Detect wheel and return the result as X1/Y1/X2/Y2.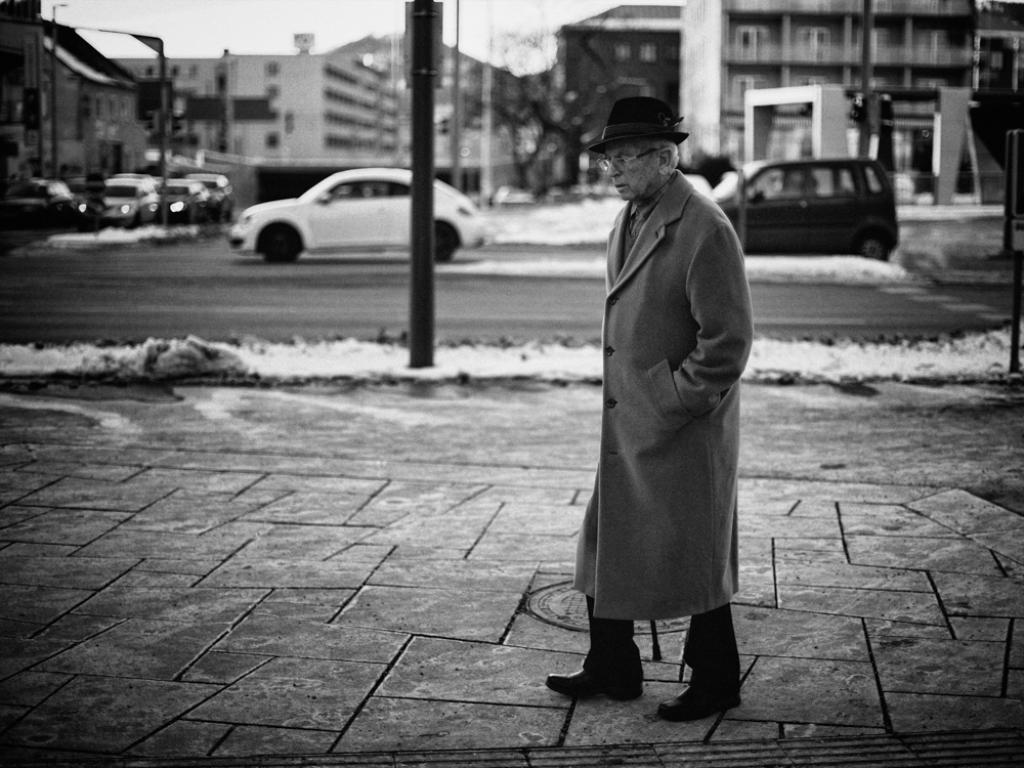
227/204/237/221.
